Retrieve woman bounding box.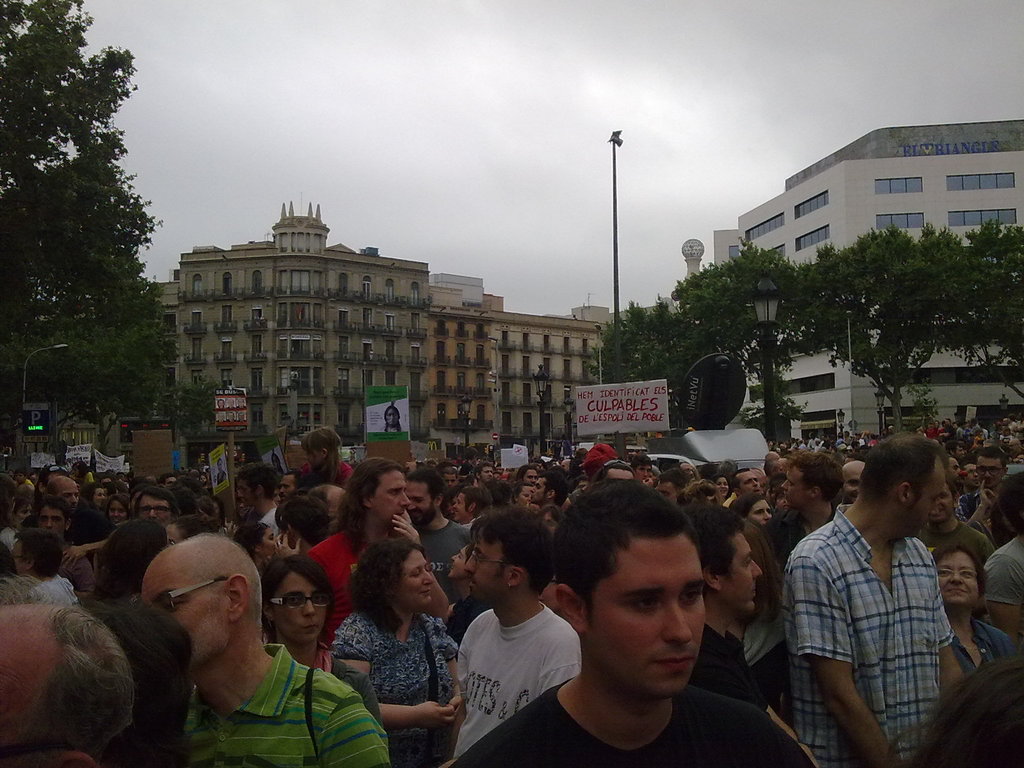
Bounding box: [2,490,35,552].
